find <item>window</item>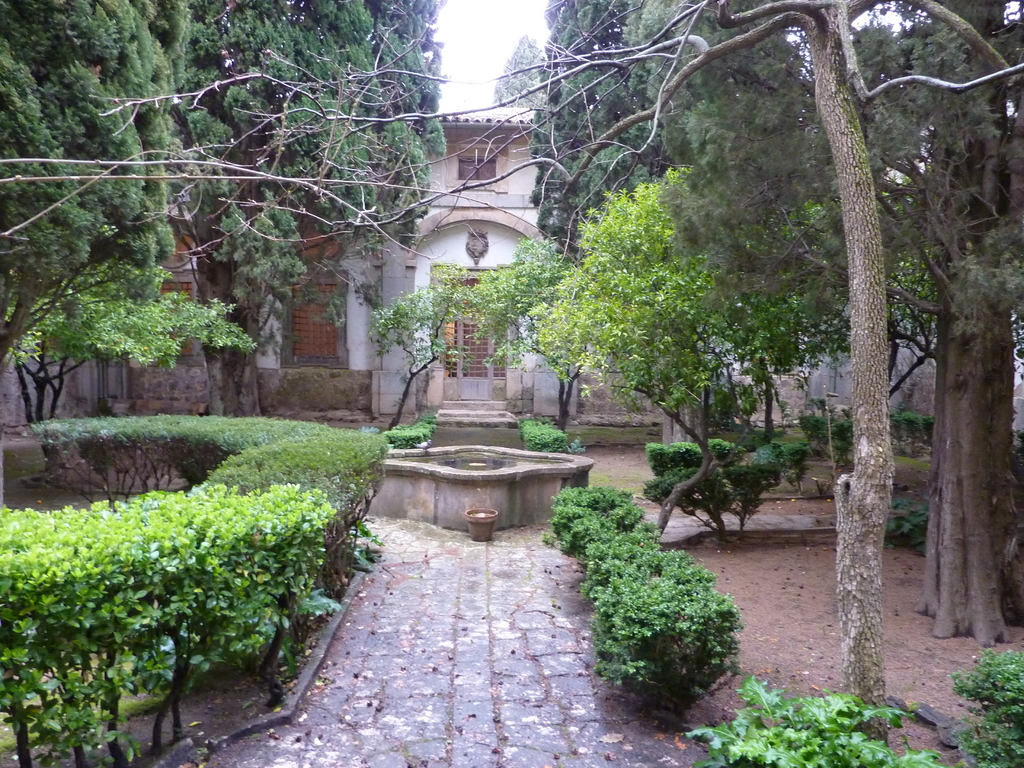
455:154:497:185
